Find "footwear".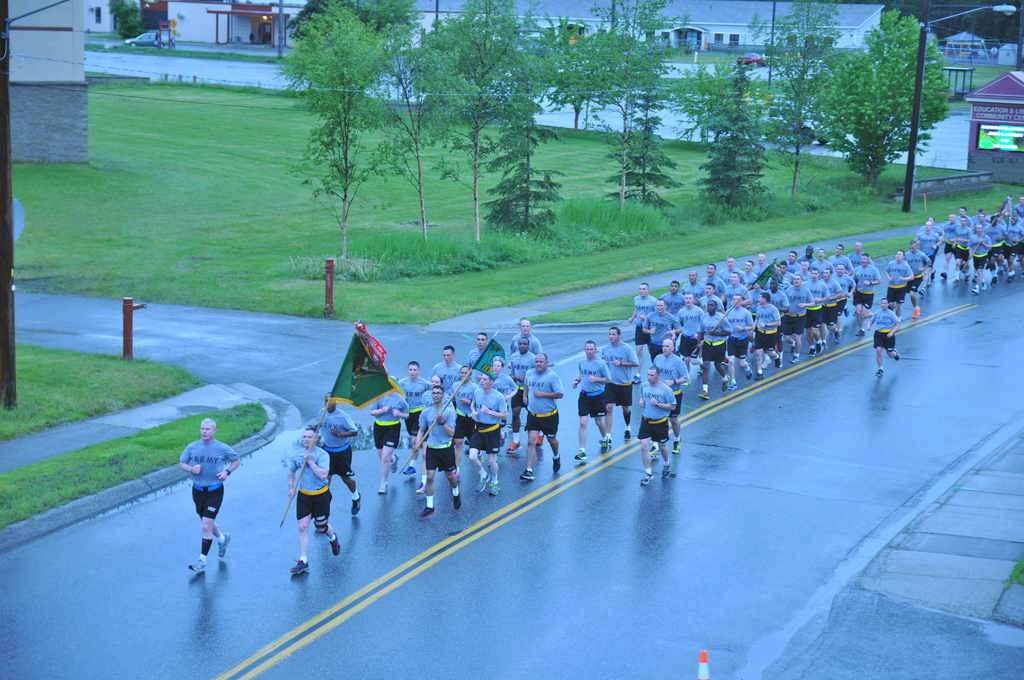
{"x1": 552, "y1": 453, "x2": 562, "y2": 475}.
